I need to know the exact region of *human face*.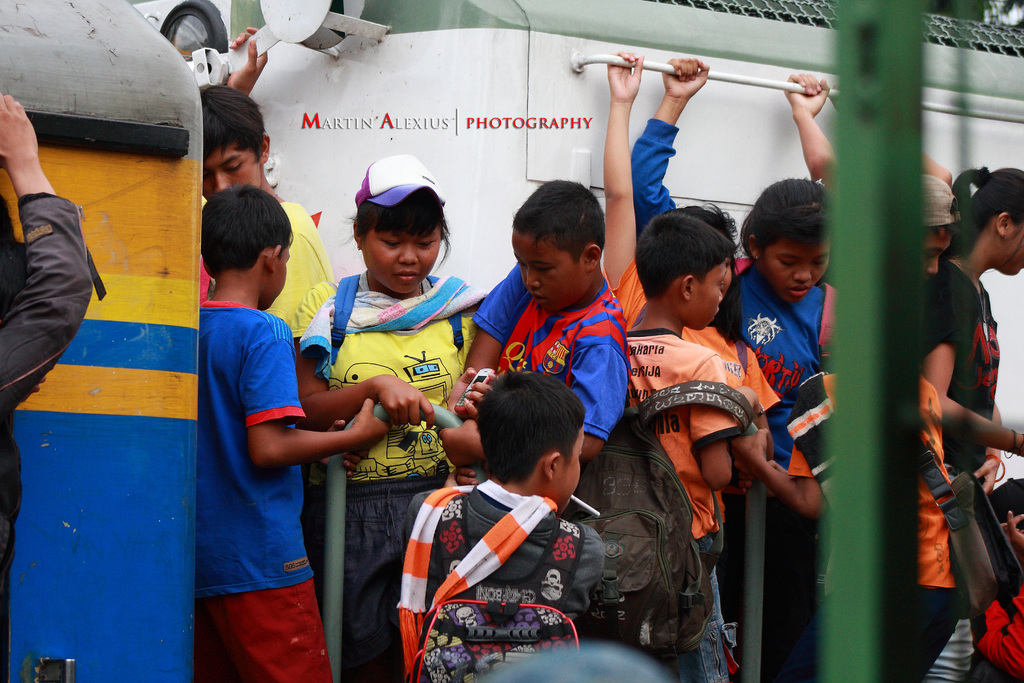
Region: l=556, t=431, r=582, b=518.
